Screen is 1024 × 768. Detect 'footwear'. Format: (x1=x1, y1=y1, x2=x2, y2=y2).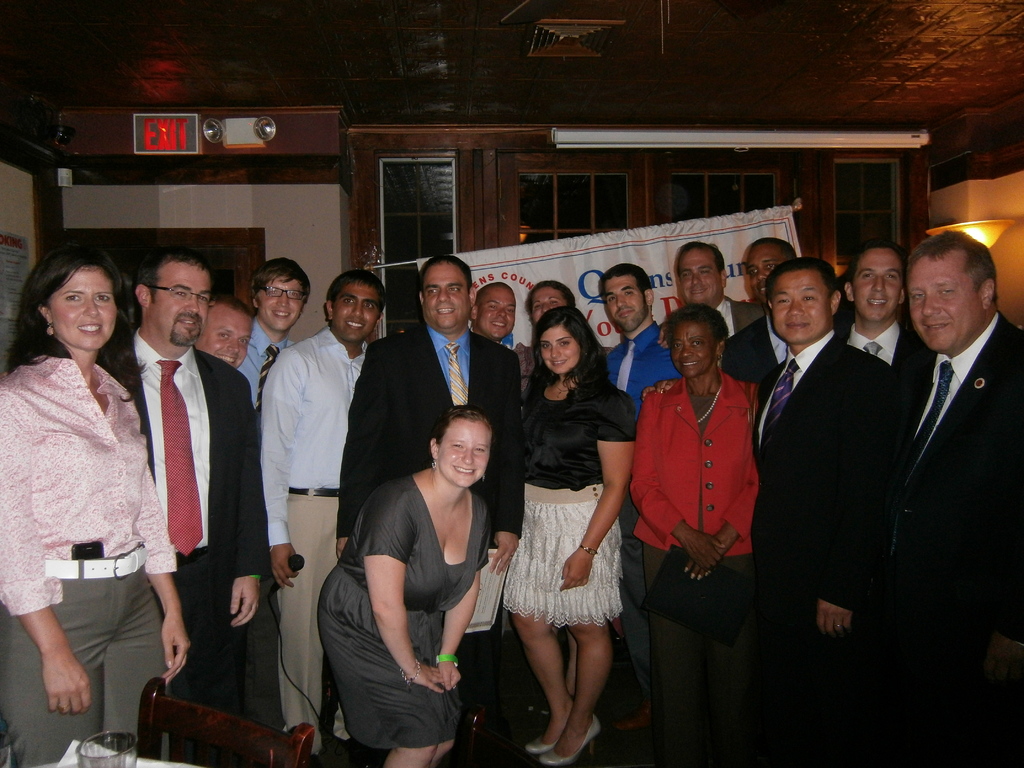
(x1=524, y1=712, x2=578, y2=752).
